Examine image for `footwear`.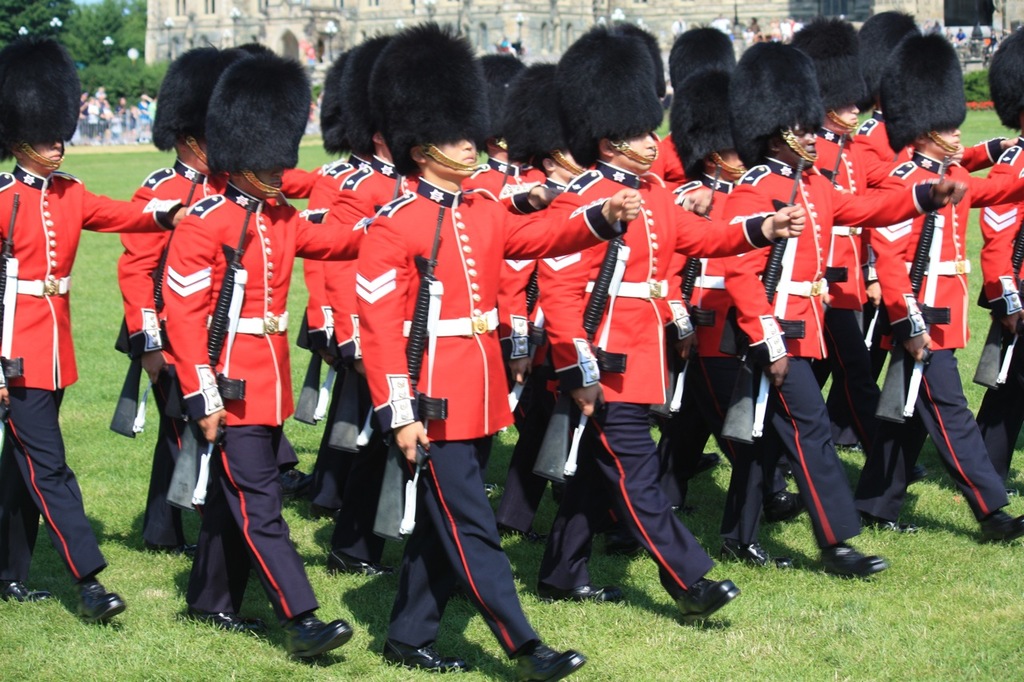
Examination result: (284,469,306,491).
